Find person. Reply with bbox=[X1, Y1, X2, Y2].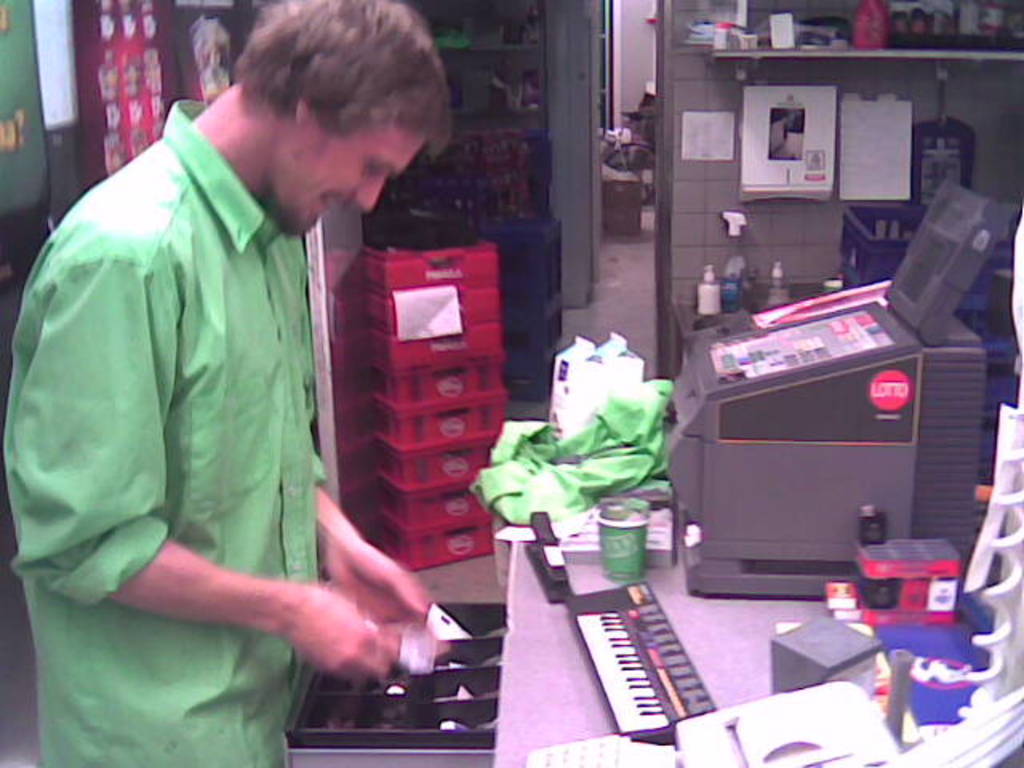
bbox=[0, 0, 466, 766].
